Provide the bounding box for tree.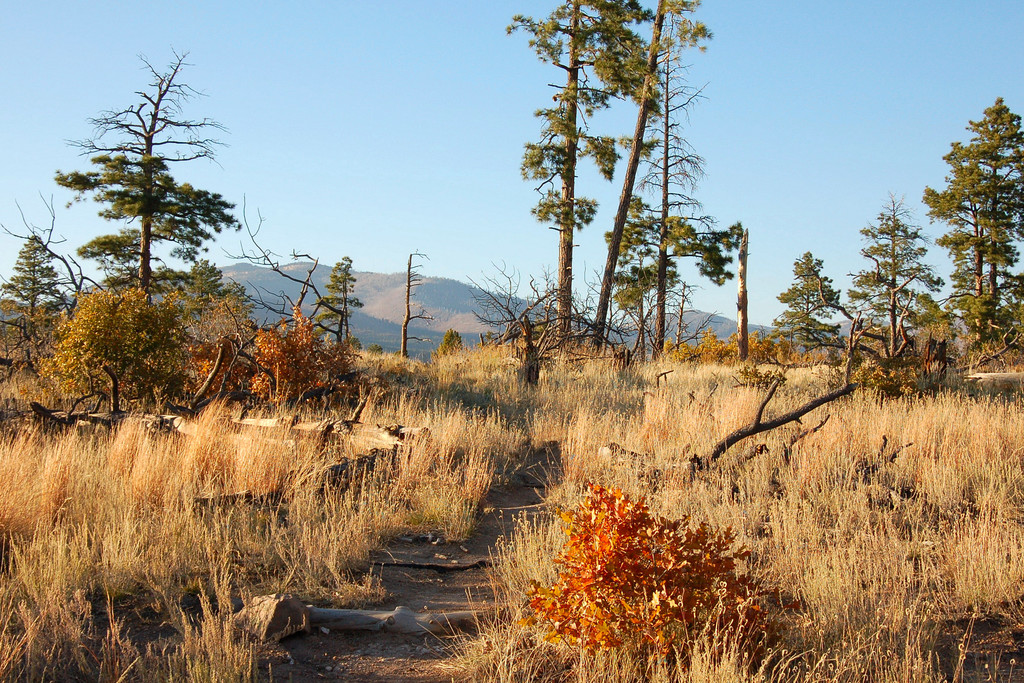
detection(611, 178, 753, 357).
